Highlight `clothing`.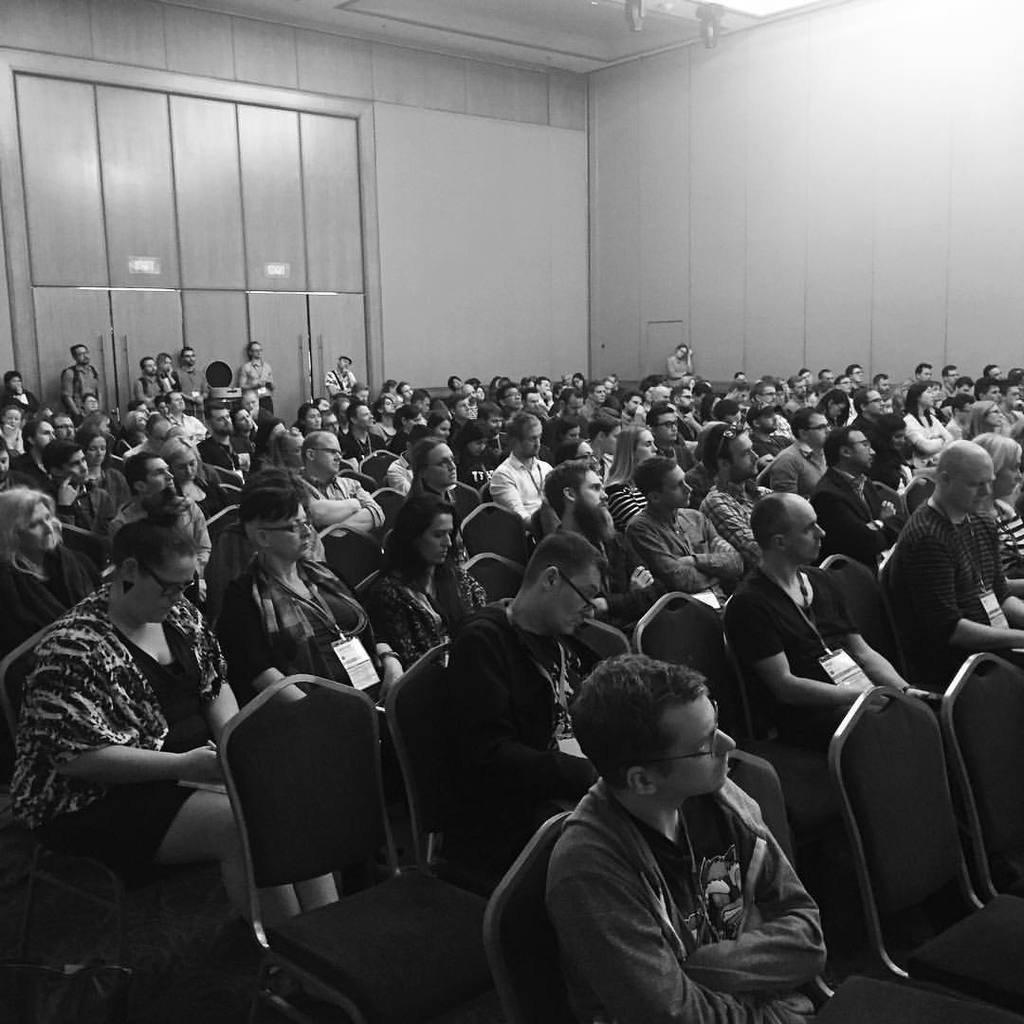
Highlighted region: [left=789, top=473, right=903, bottom=553].
